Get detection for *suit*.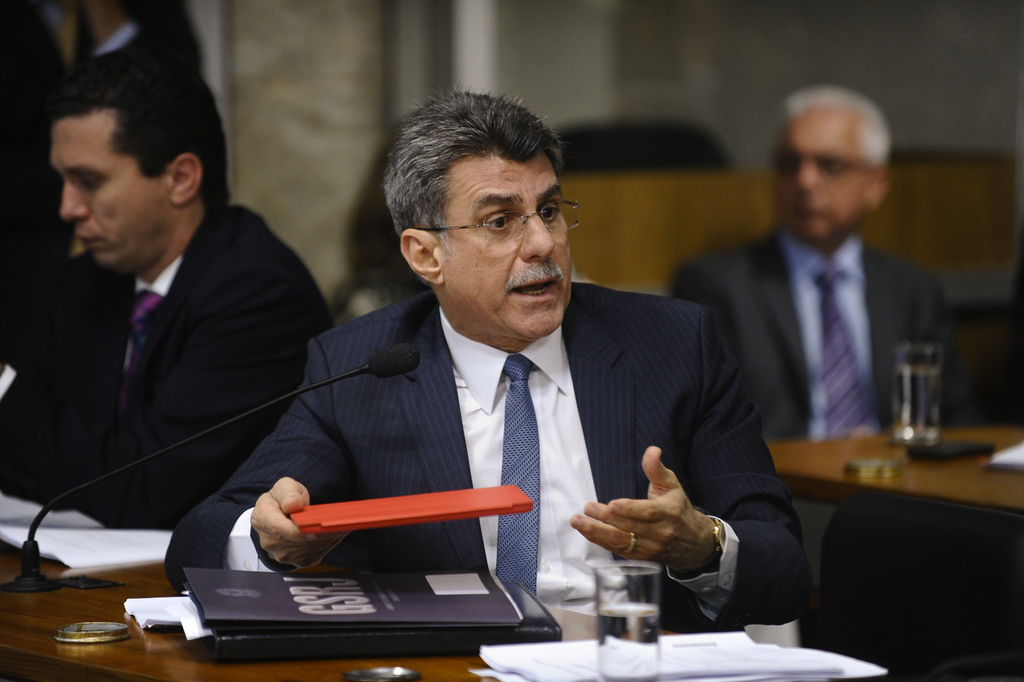
Detection: Rect(7, 131, 323, 565).
